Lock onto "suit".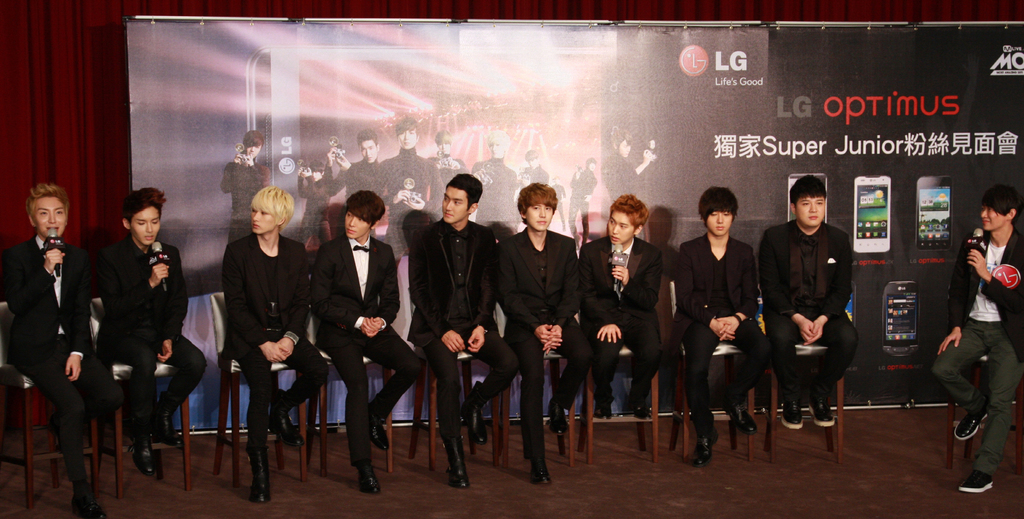
Locked: [x1=935, y1=225, x2=1023, y2=469].
